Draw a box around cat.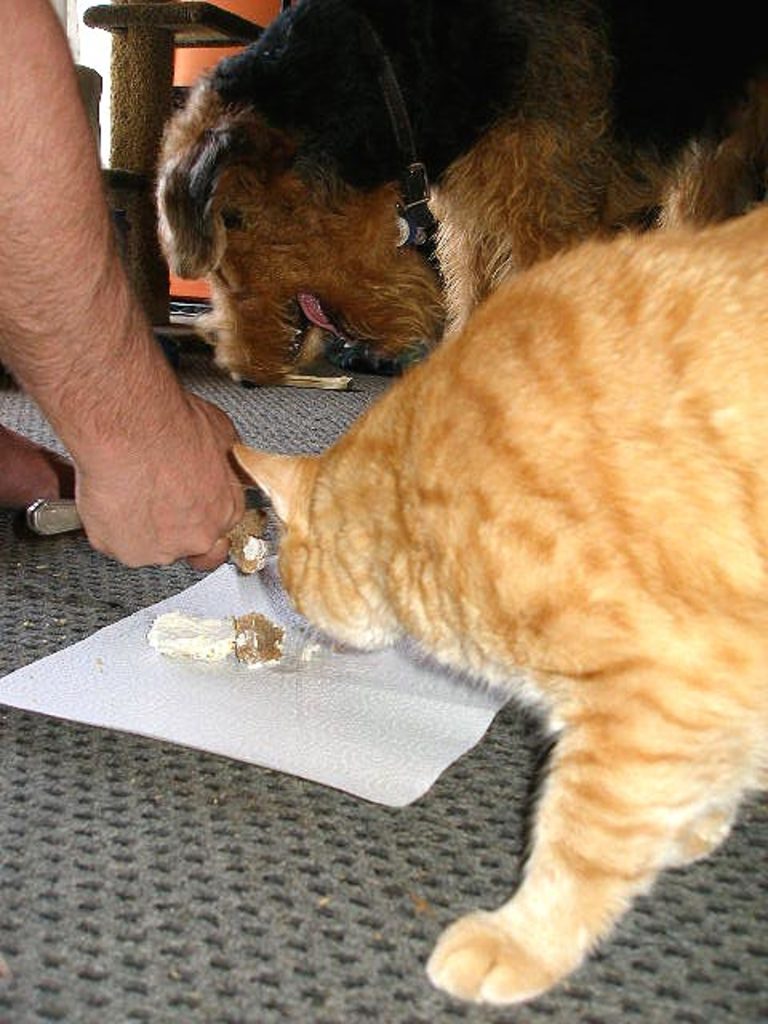
rect(222, 200, 766, 1005).
